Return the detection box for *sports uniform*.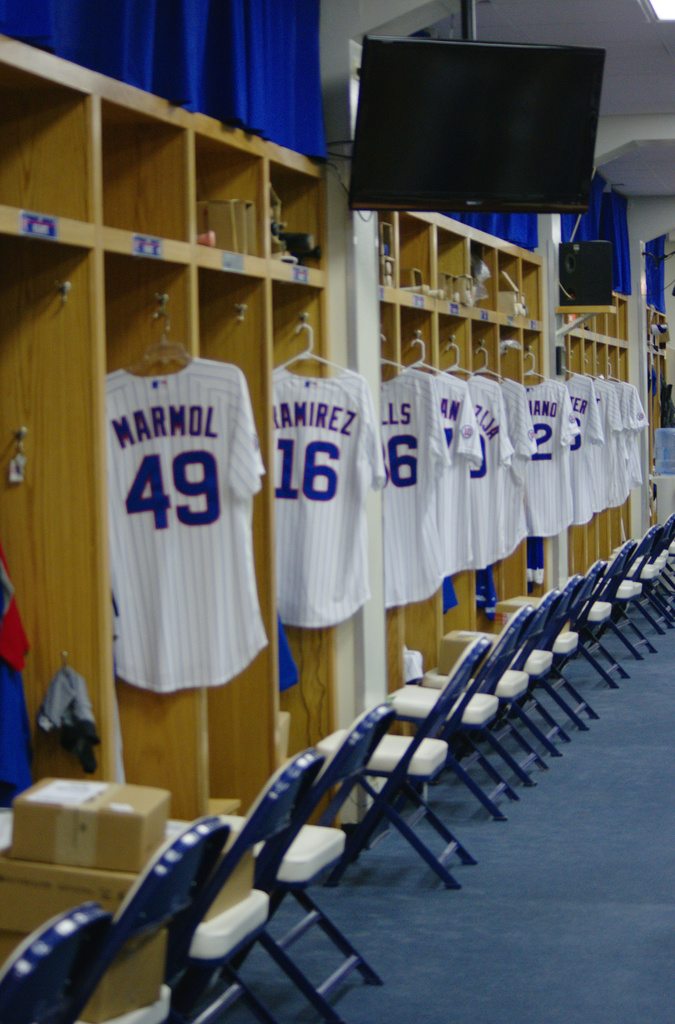
[left=471, top=360, right=537, bottom=572].
